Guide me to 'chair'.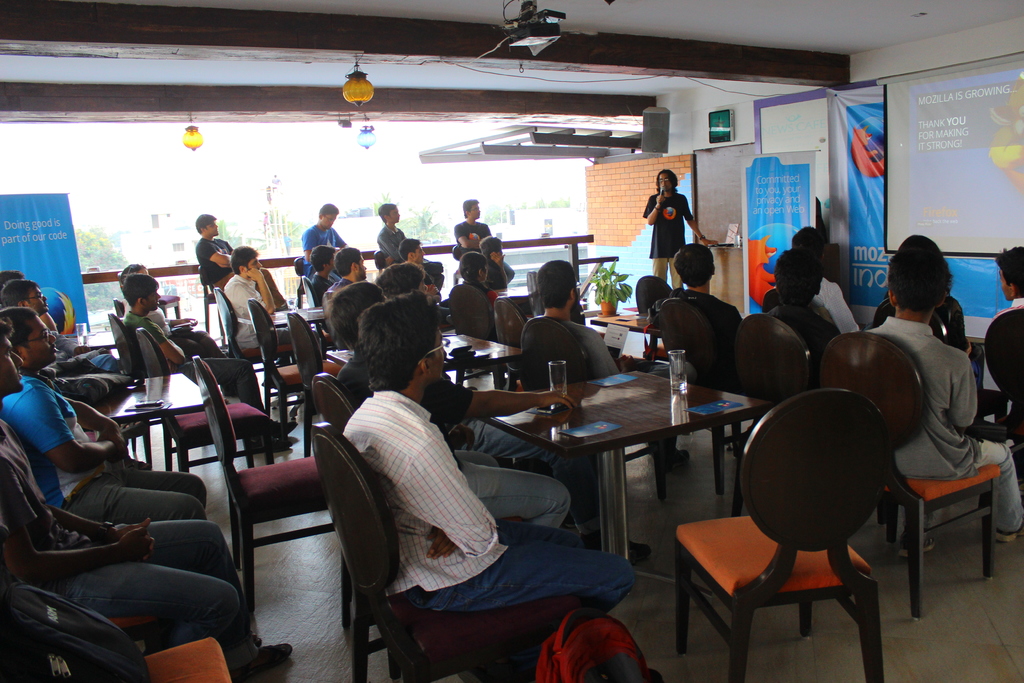
Guidance: 108,315,225,470.
